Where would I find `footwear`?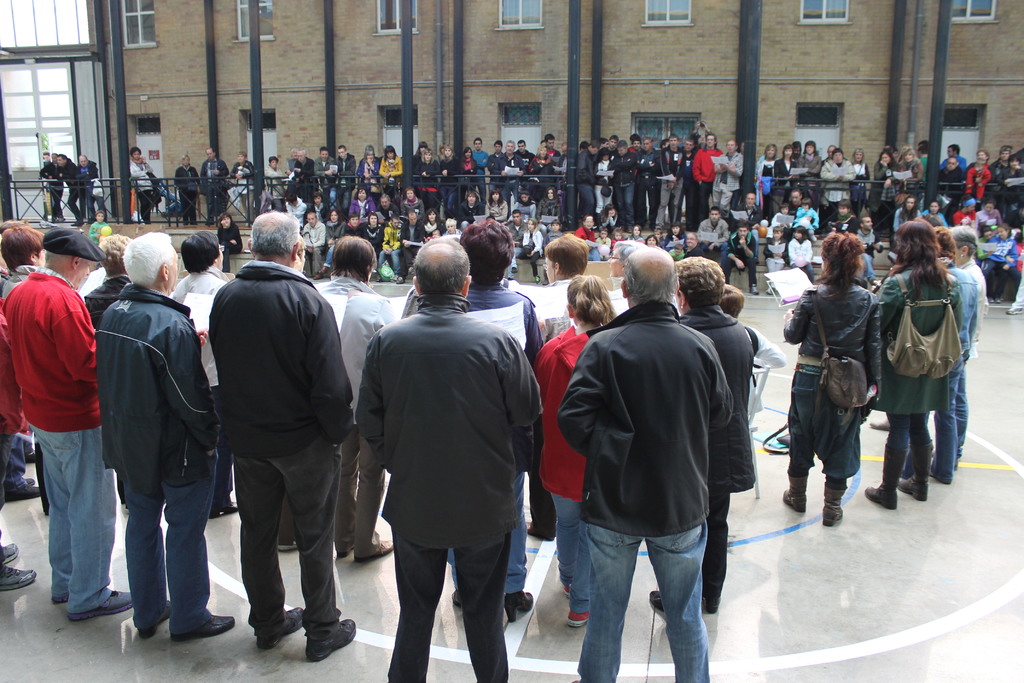
At 0,539,19,563.
